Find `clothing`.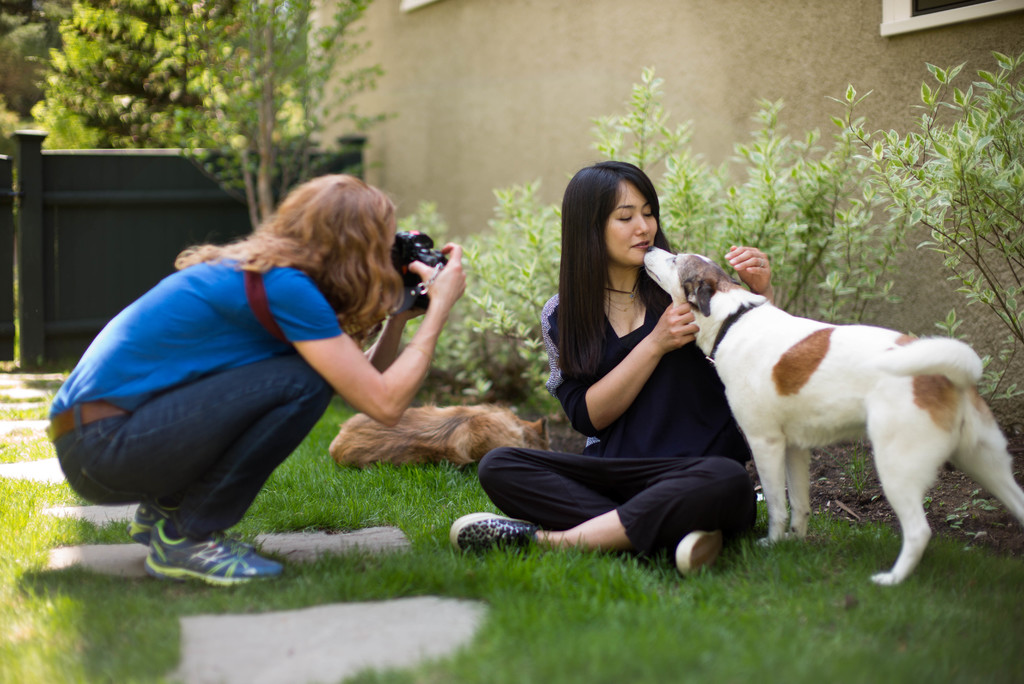
left=56, top=231, right=427, bottom=545.
